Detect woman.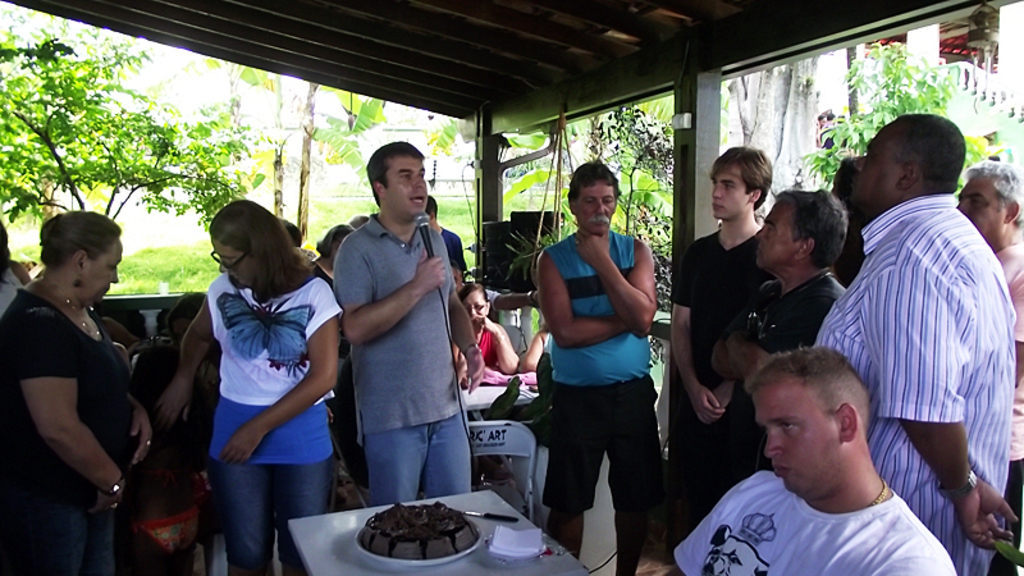
Detected at box(314, 218, 358, 282).
